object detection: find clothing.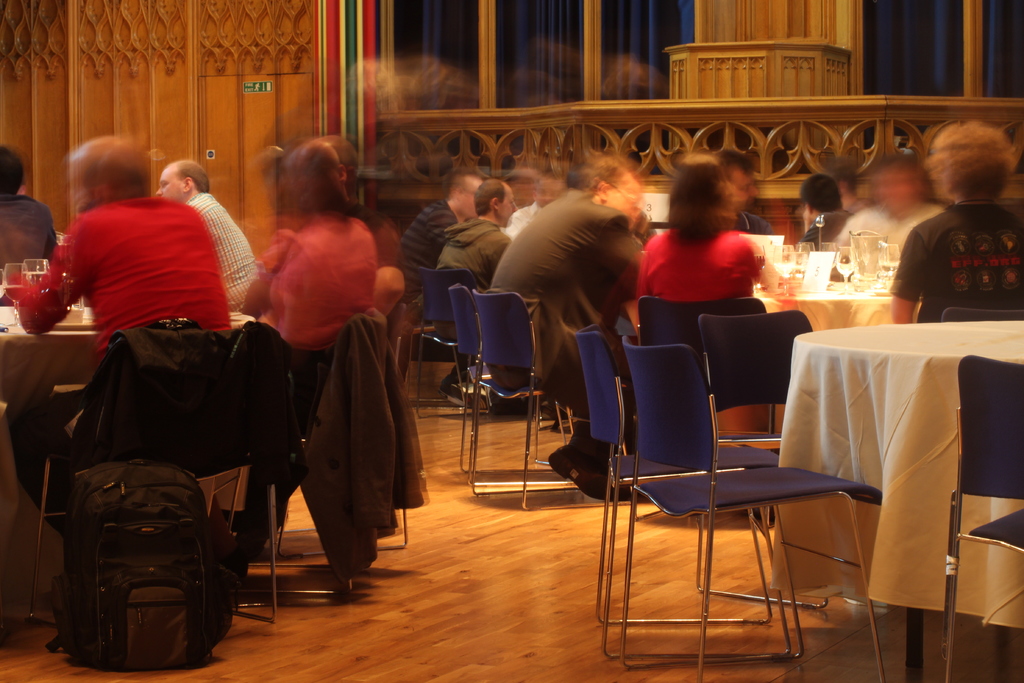
(0, 187, 54, 276).
